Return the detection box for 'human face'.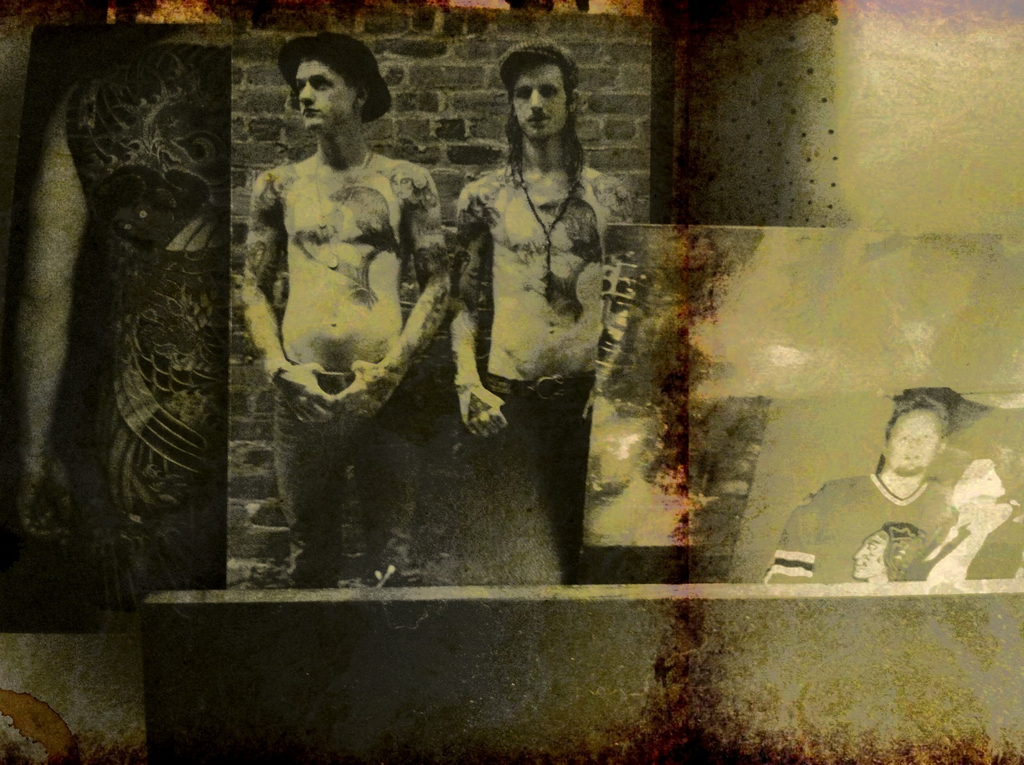
l=857, t=530, r=882, b=576.
